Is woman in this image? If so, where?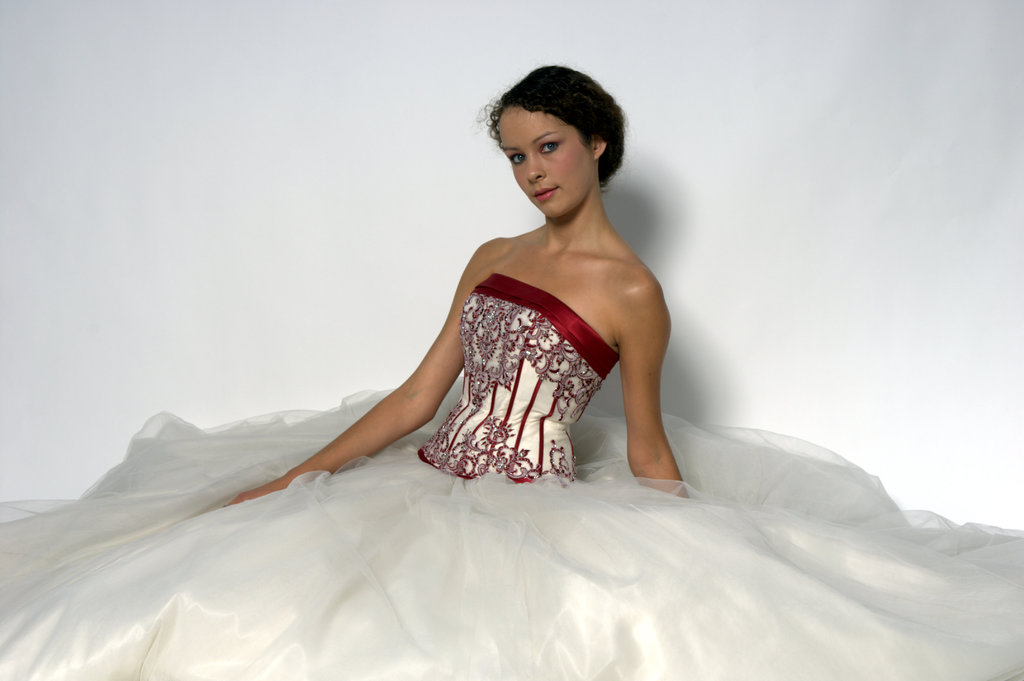
Yes, at detection(240, 67, 704, 631).
